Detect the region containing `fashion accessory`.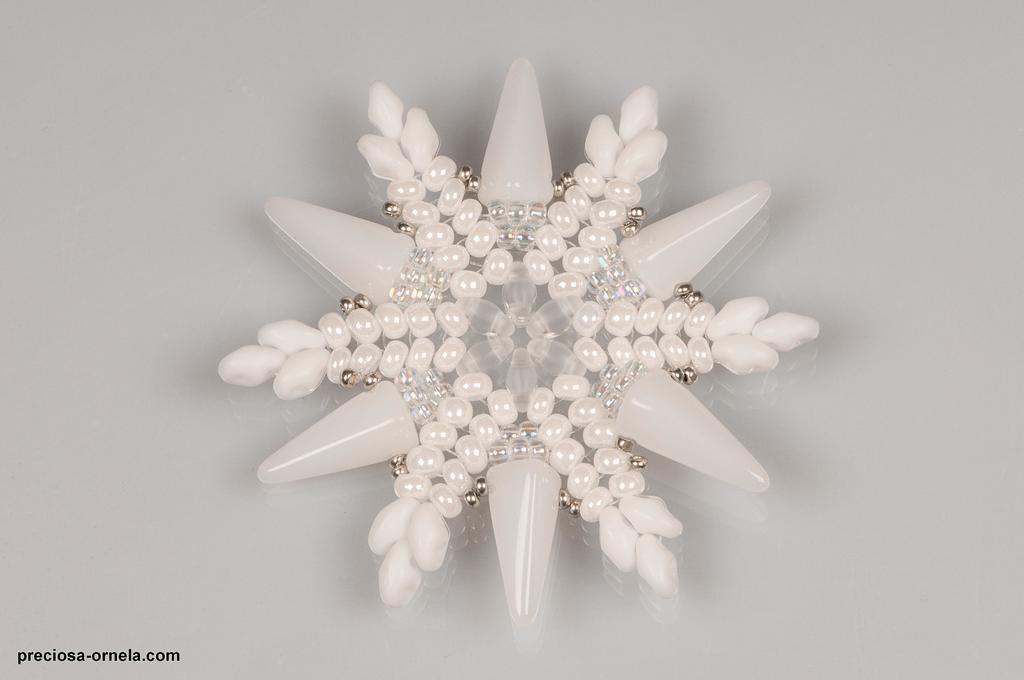
216, 54, 824, 613.
